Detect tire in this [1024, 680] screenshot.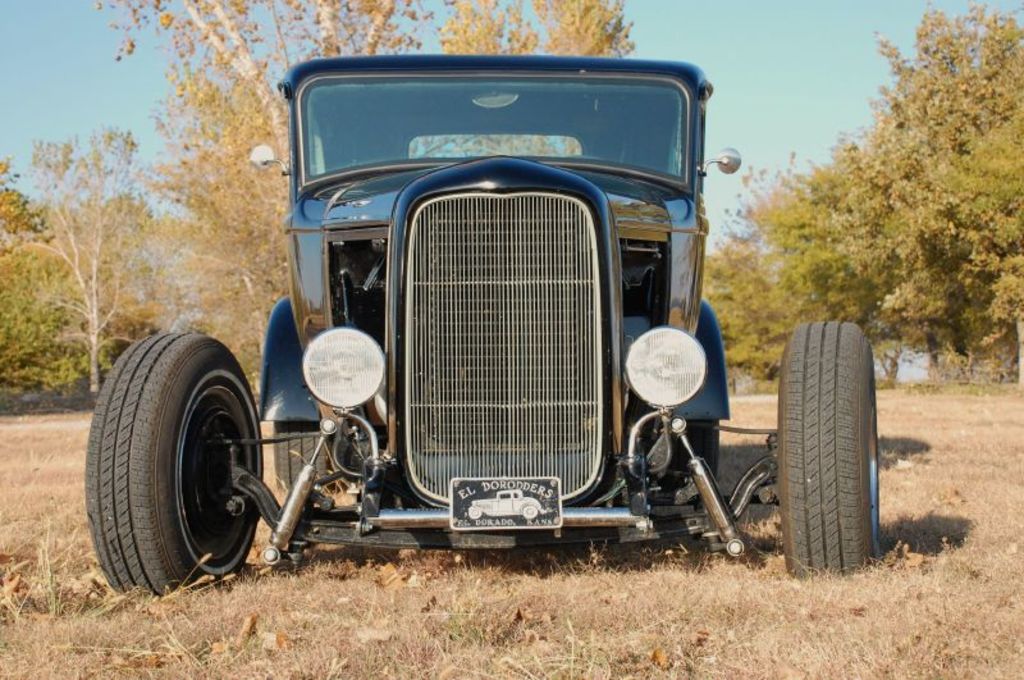
Detection: {"x1": 273, "y1": 424, "x2": 328, "y2": 502}.
